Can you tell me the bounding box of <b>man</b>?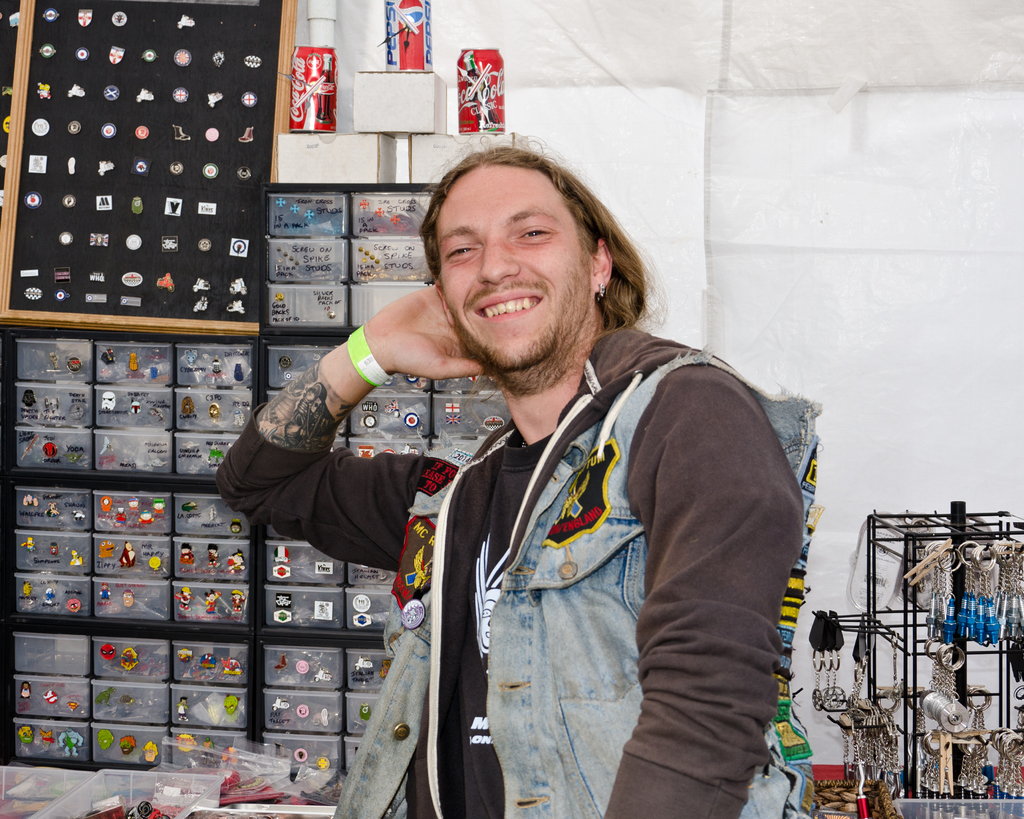
left=279, top=136, right=811, bottom=816.
